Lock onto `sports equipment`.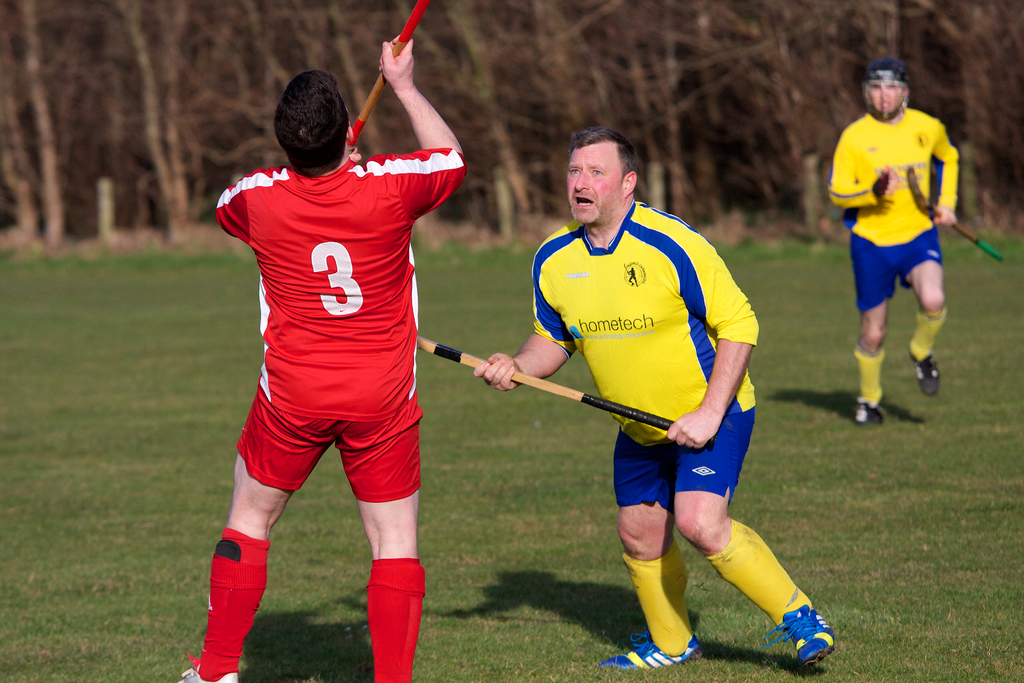
Locked: (345,0,426,151).
